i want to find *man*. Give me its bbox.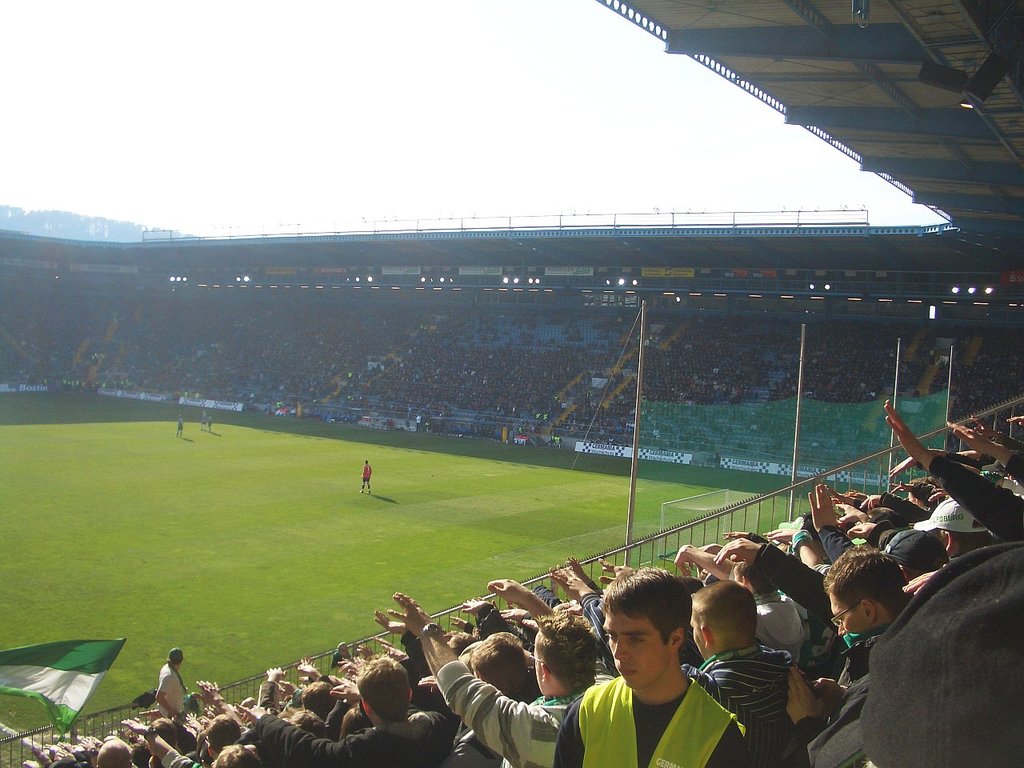
552,579,746,767.
